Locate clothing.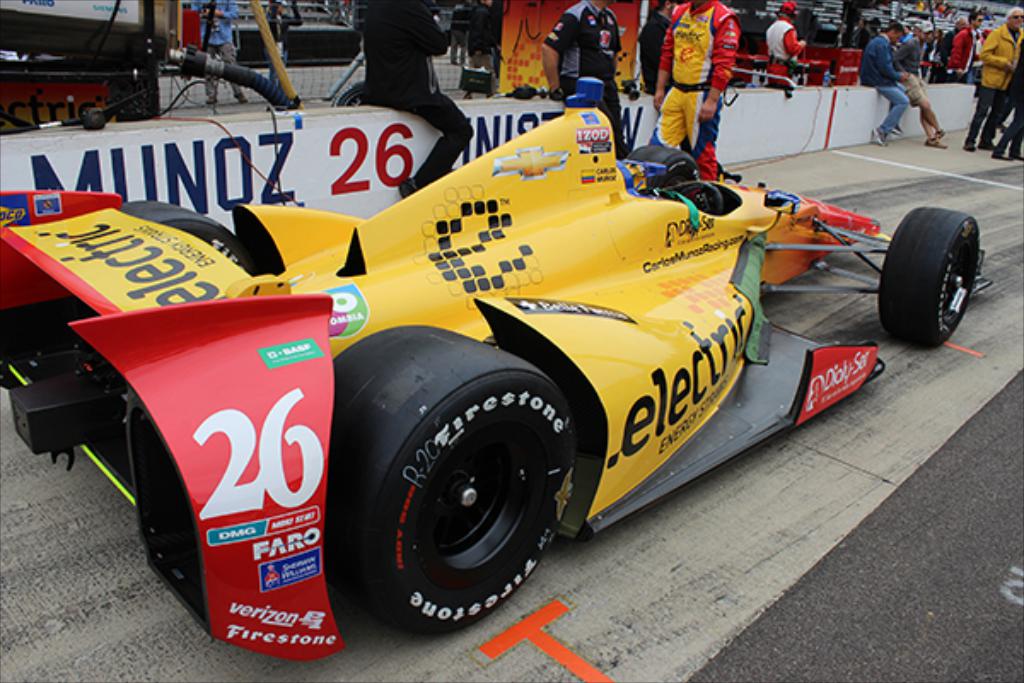
Bounding box: [left=754, top=15, right=799, bottom=60].
